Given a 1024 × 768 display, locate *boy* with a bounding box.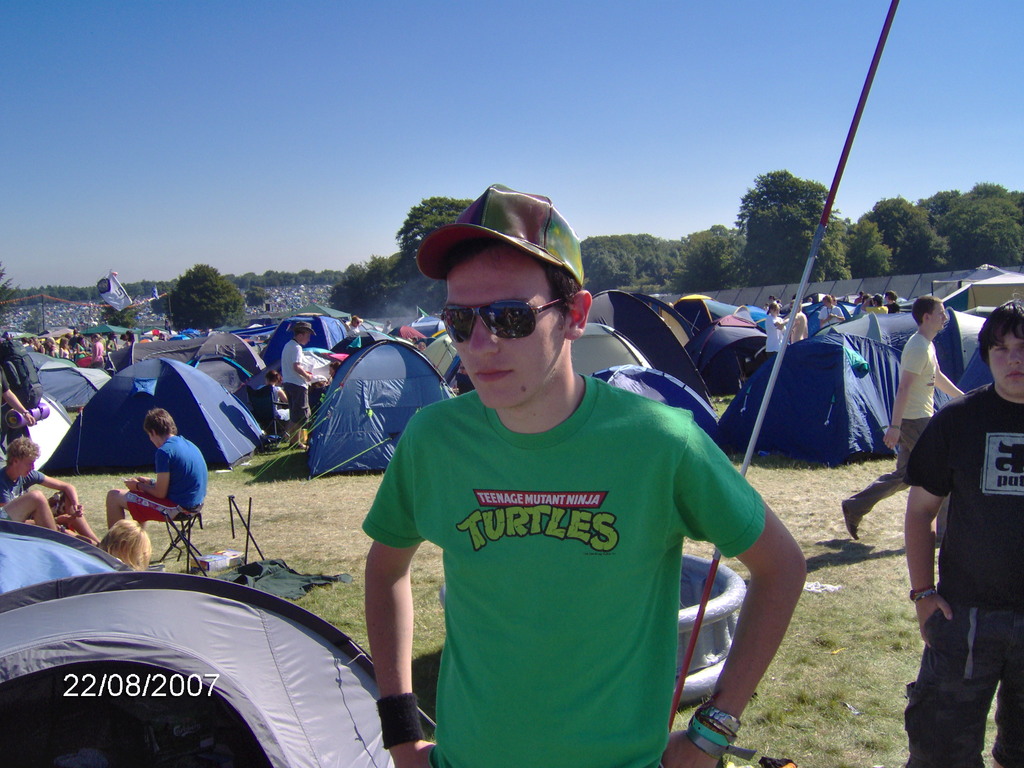
Located: <box>0,438,98,543</box>.
